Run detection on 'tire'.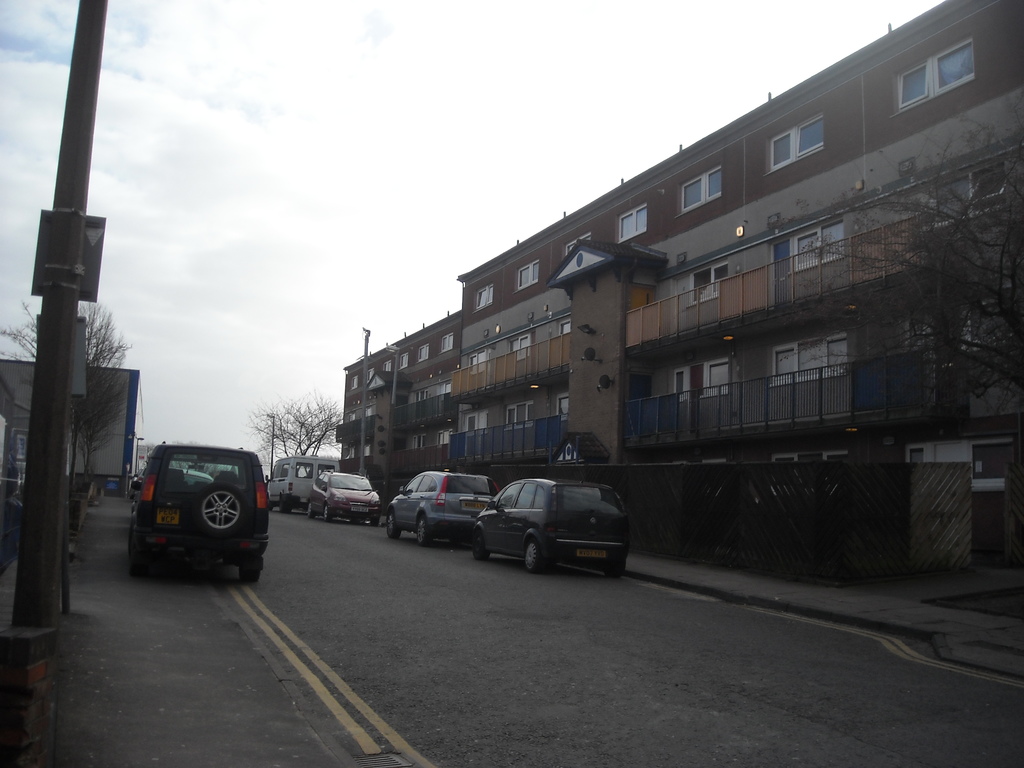
Result: pyautogui.locateOnScreen(125, 534, 148, 579).
